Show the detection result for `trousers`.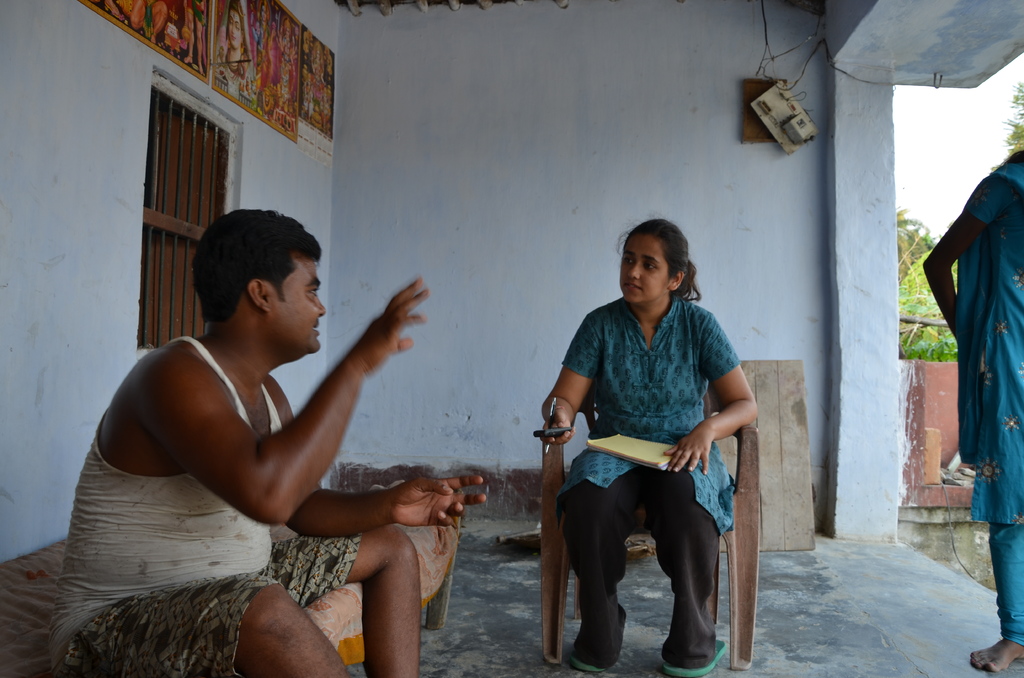
564, 462, 721, 672.
